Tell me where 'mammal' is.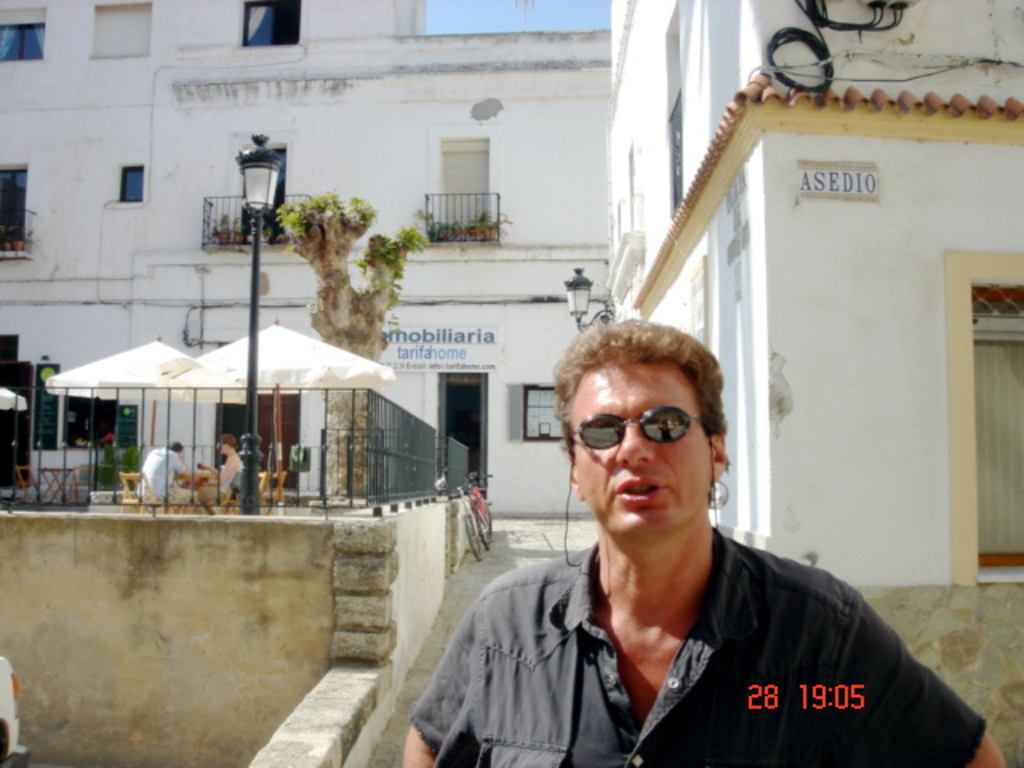
'mammal' is at bbox=(397, 304, 963, 762).
